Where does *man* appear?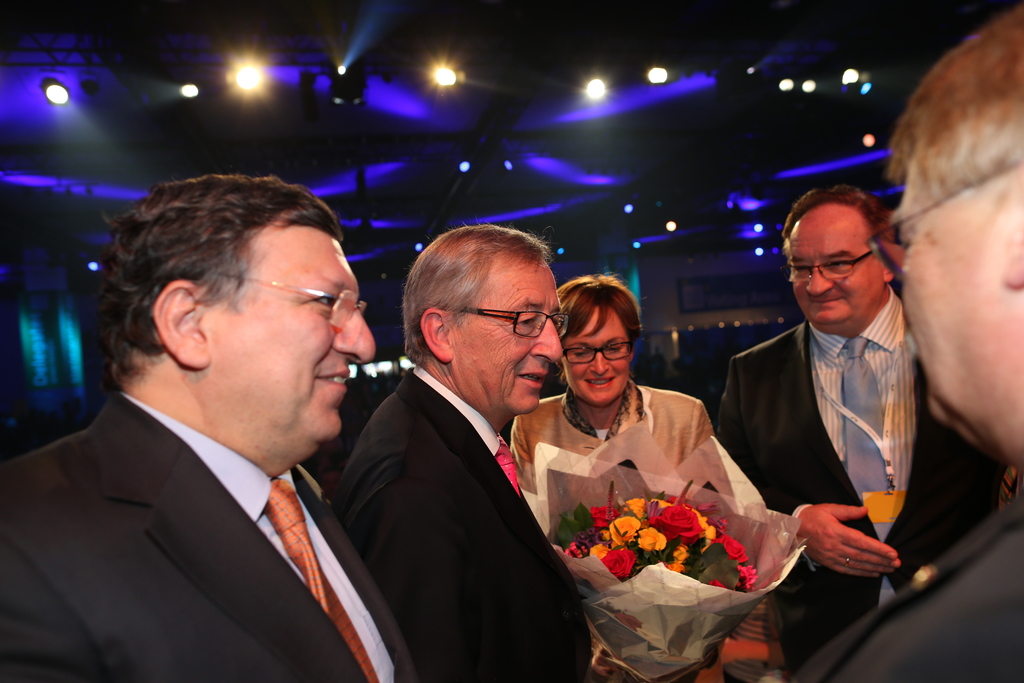
Appears at [left=715, top=185, right=1002, bottom=682].
